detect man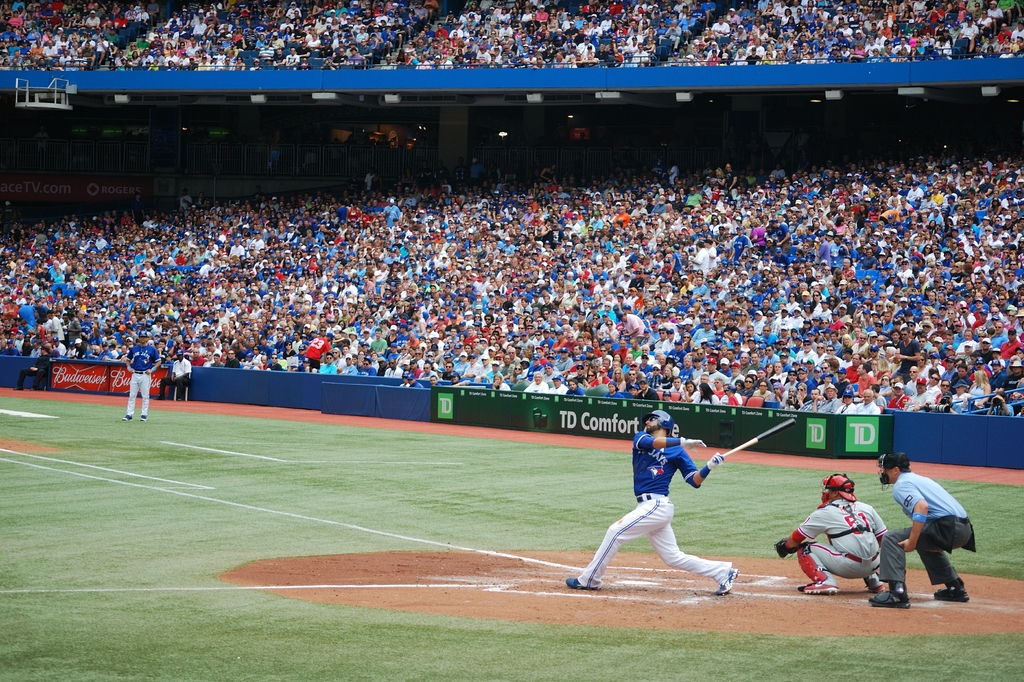
bbox=(165, 286, 181, 307)
